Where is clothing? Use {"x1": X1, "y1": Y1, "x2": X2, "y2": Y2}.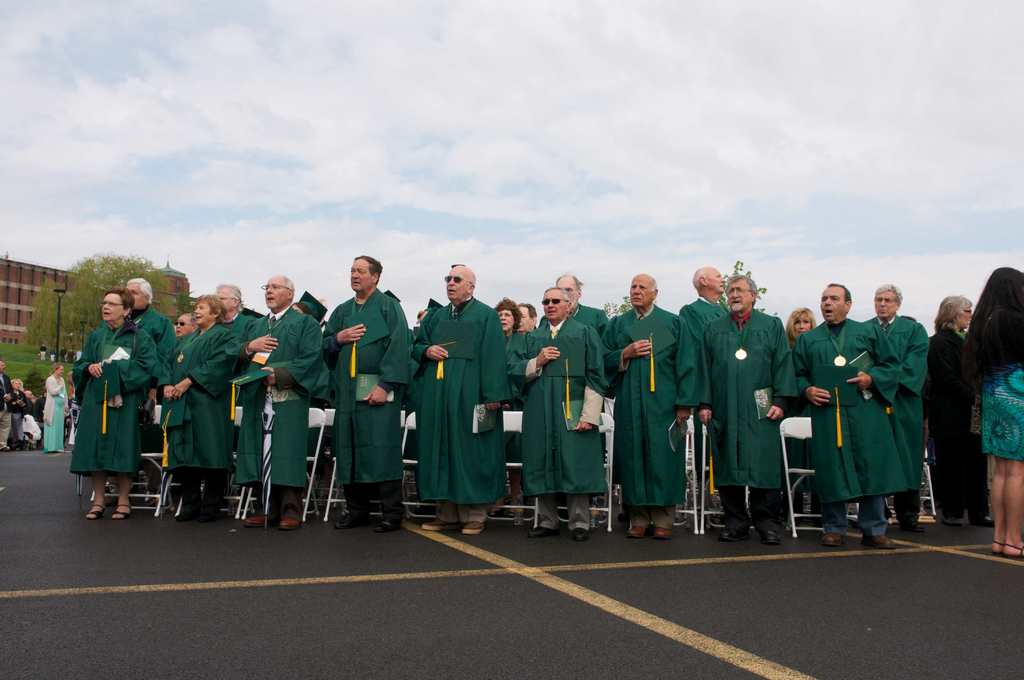
{"x1": 17, "y1": 385, "x2": 31, "y2": 440}.
